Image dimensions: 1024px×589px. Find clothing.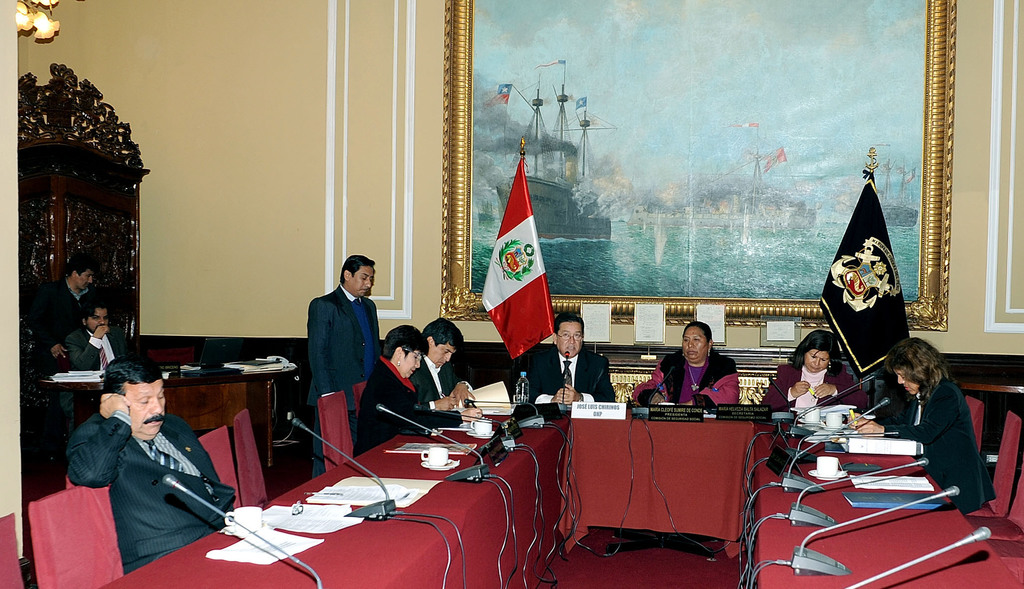
crop(352, 352, 462, 454).
